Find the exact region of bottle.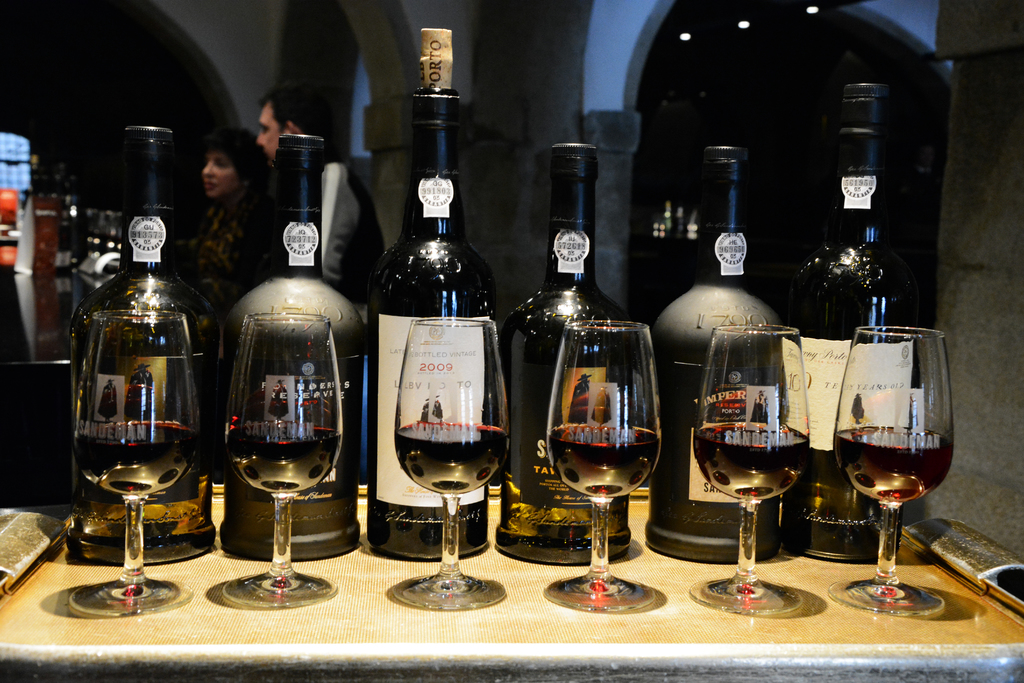
Exact region: Rect(779, 80, 914, 553).
